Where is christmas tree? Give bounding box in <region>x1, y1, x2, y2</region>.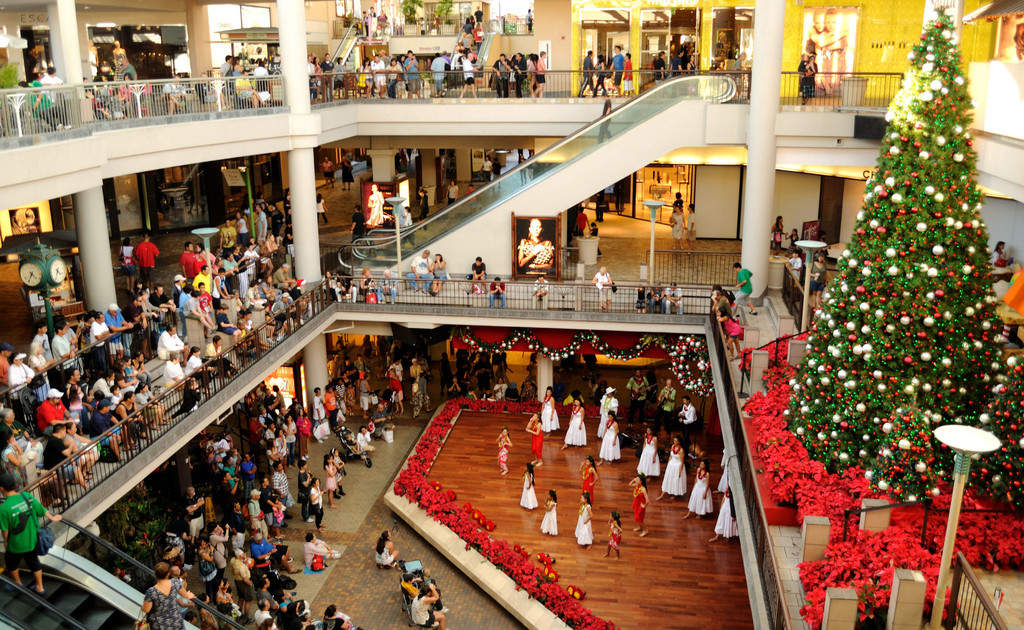
<region>865, 404, 940, 504</region>.
